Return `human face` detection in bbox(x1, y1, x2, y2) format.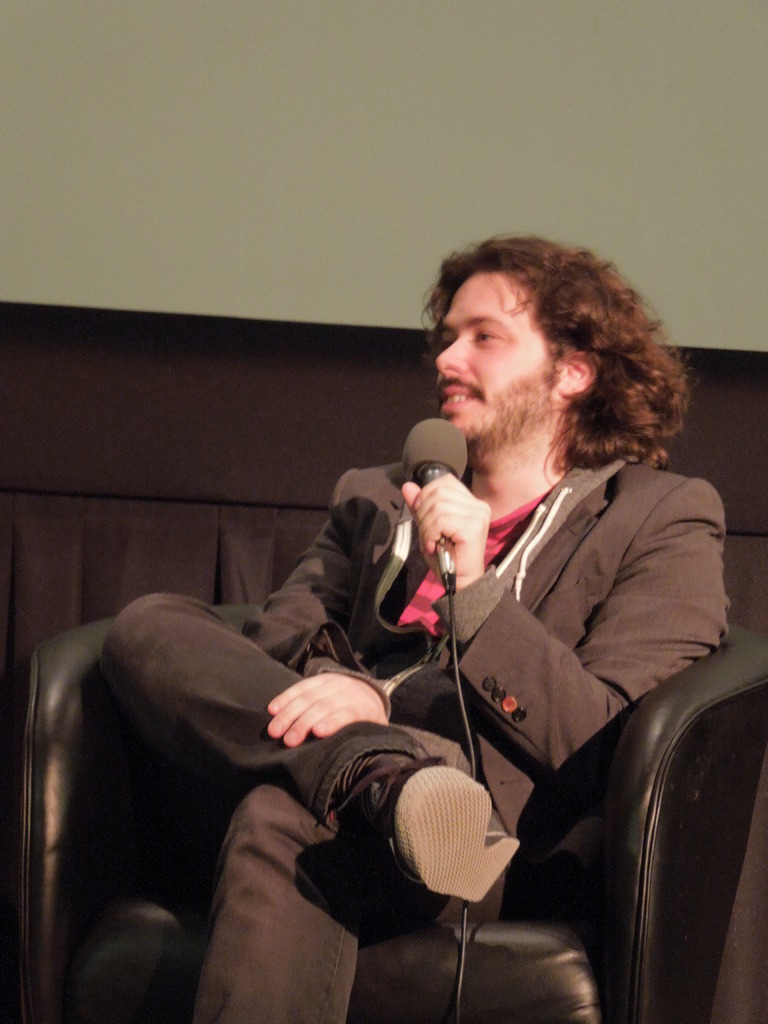
bbox(438, 275, 556, 440).
